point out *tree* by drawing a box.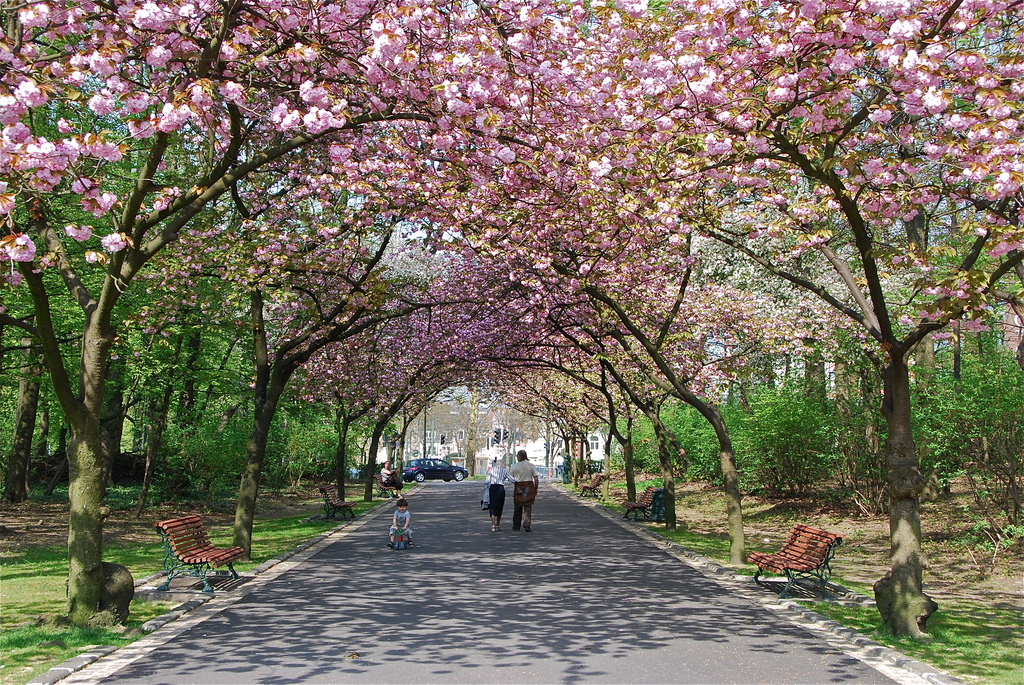
{"x1": 0, "y1": 0, "x2": 623, "y2": 609}.
